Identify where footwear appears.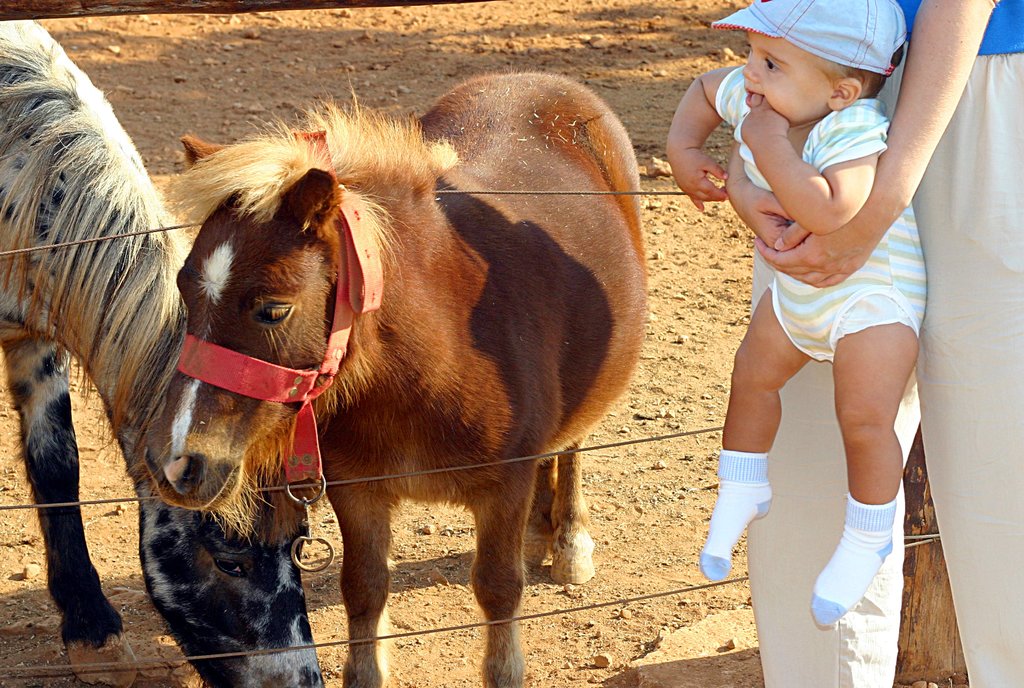
Appears at 814:484:909:650.
